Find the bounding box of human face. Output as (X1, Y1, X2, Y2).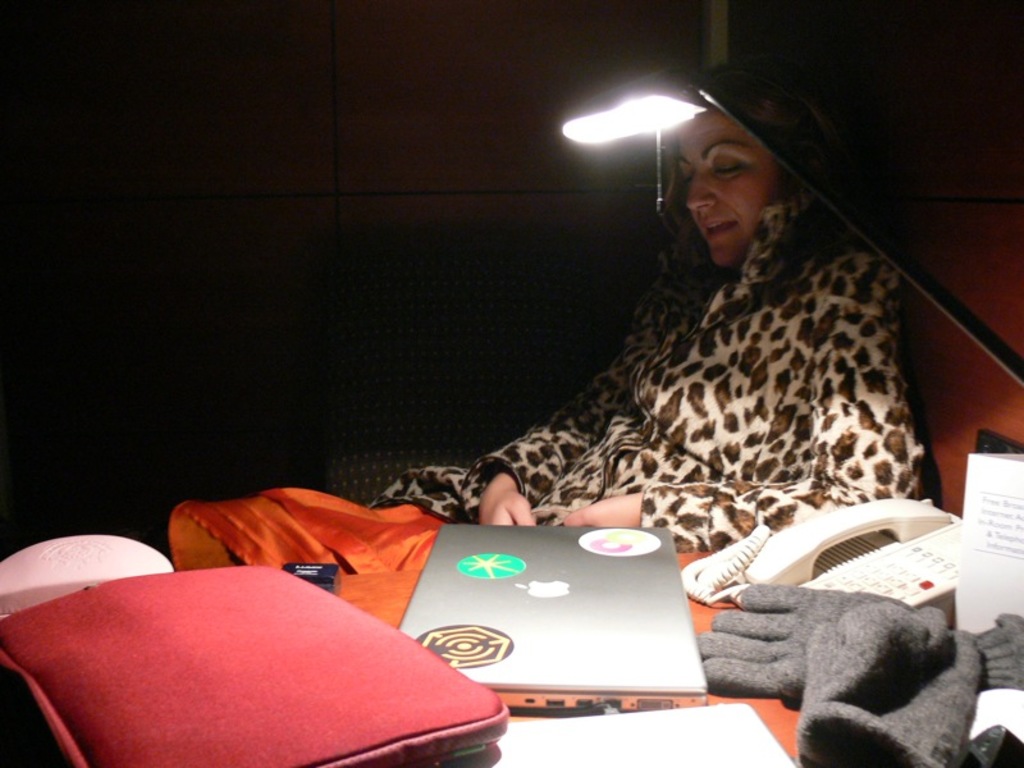
(672, 100, 780, 269).
